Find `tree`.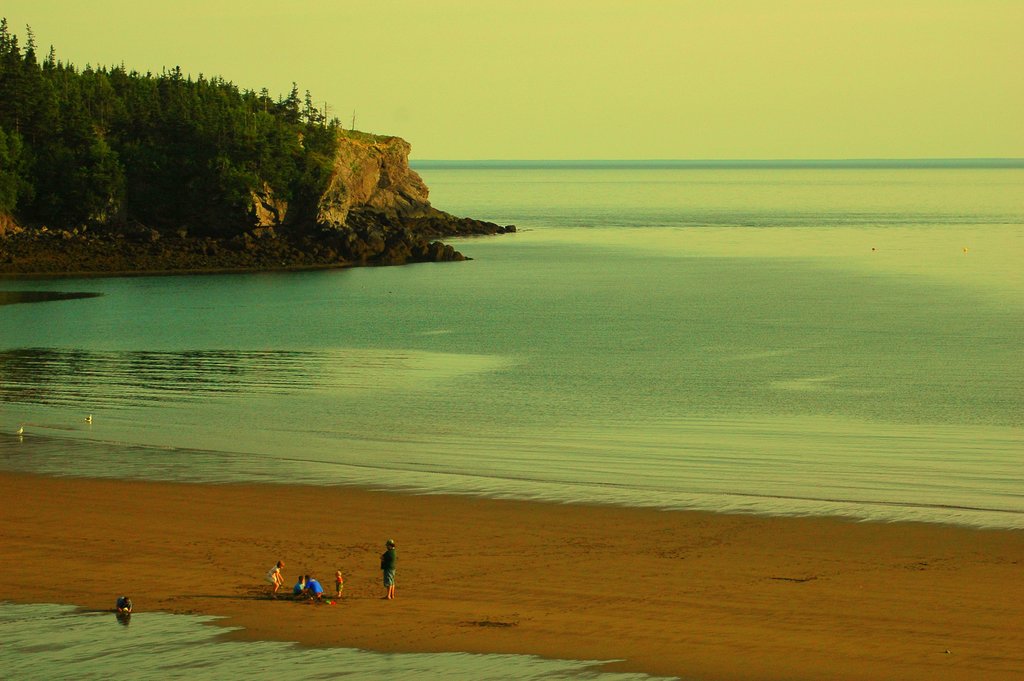
locate(200, 141, 257, 227).
